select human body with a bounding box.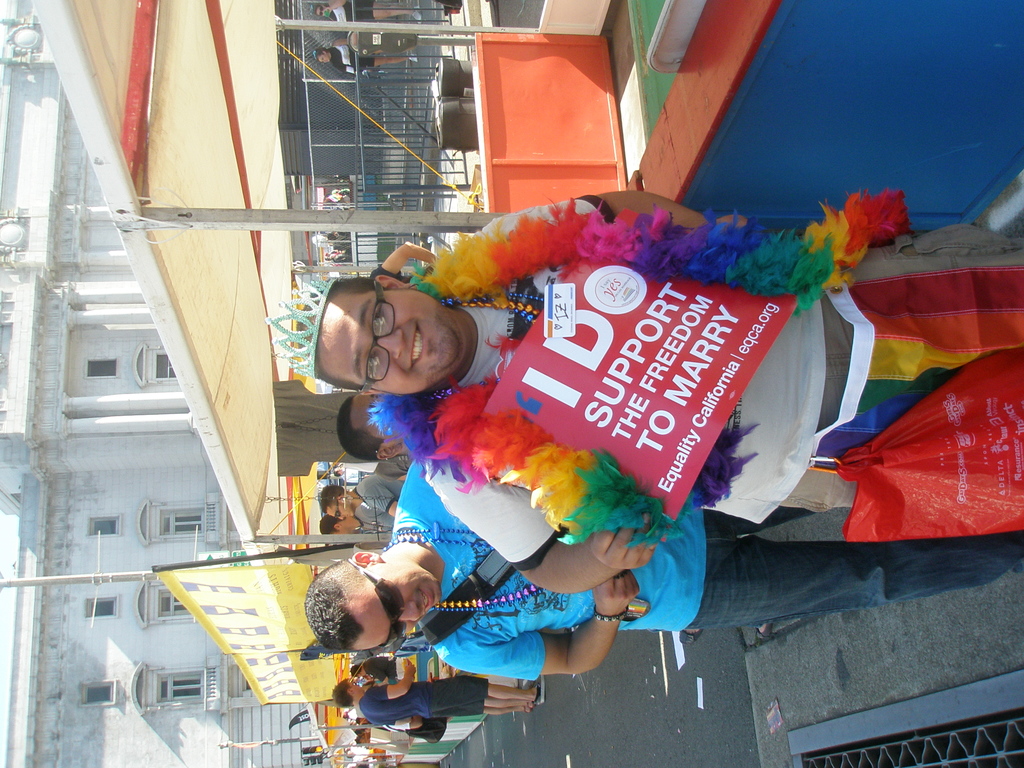
312/186/1023/595.
